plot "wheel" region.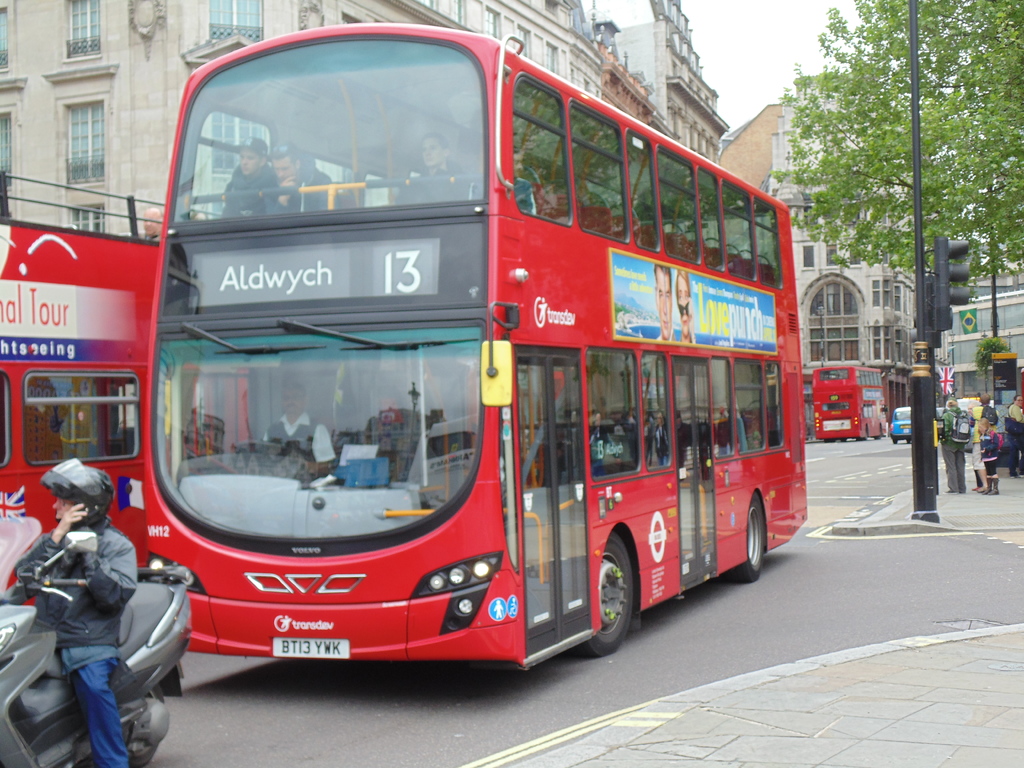
Plotted at region(589, 544, 651, 656).
